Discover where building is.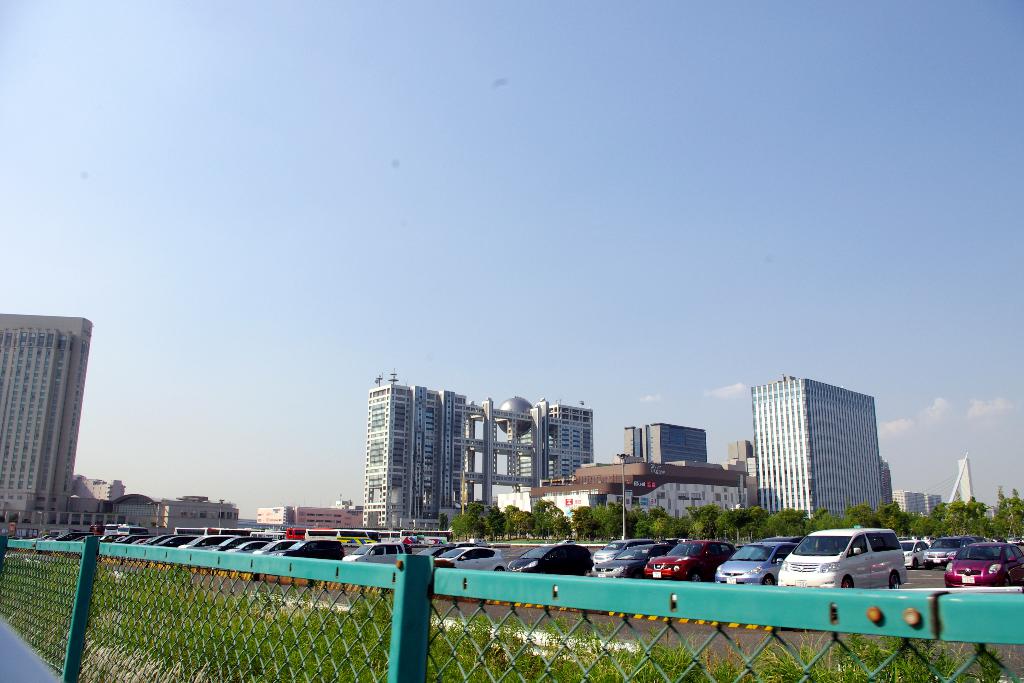
Discovered at [x1=255, y1=495, x2=363, y2=525].
